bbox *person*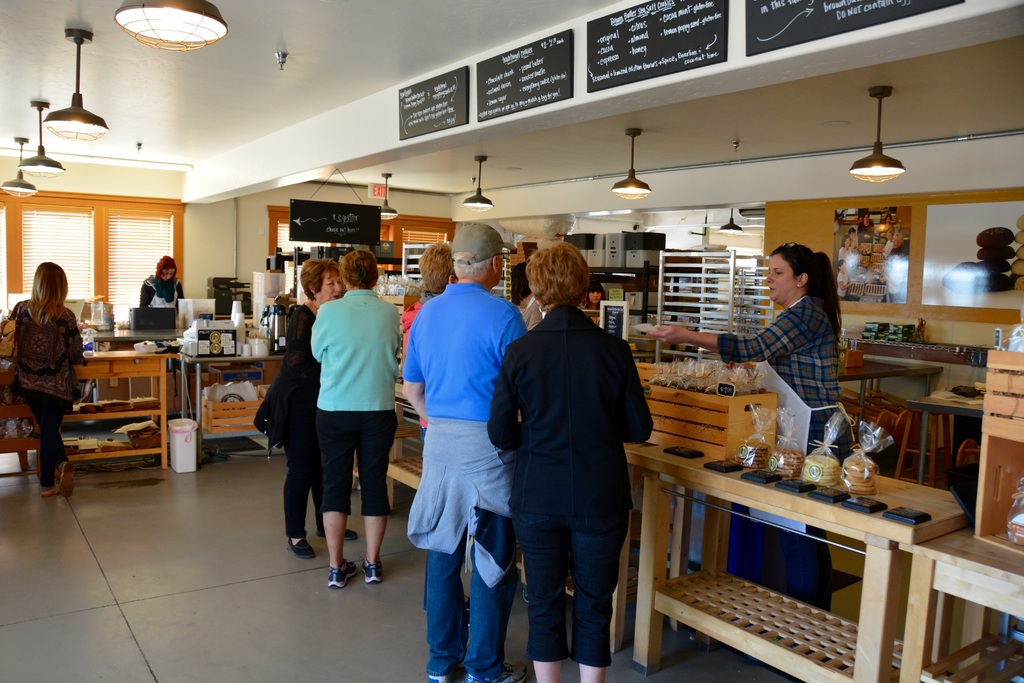
[585,285,607,320]
